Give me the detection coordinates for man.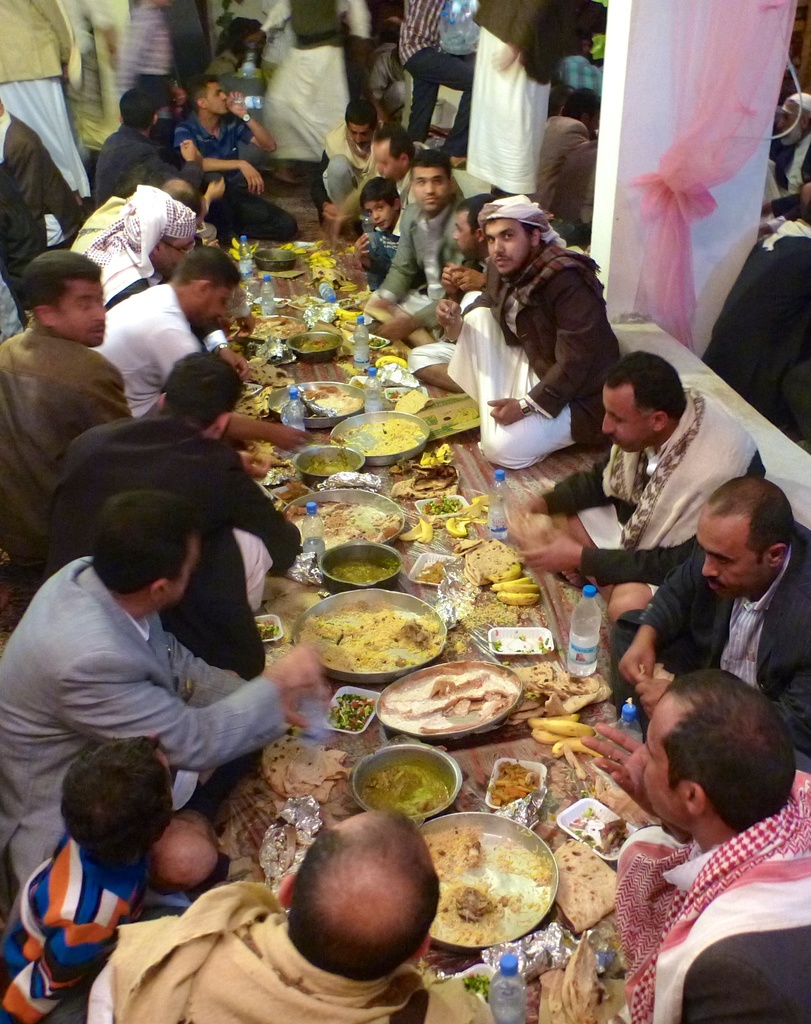
(341, 131, 457, 271).
